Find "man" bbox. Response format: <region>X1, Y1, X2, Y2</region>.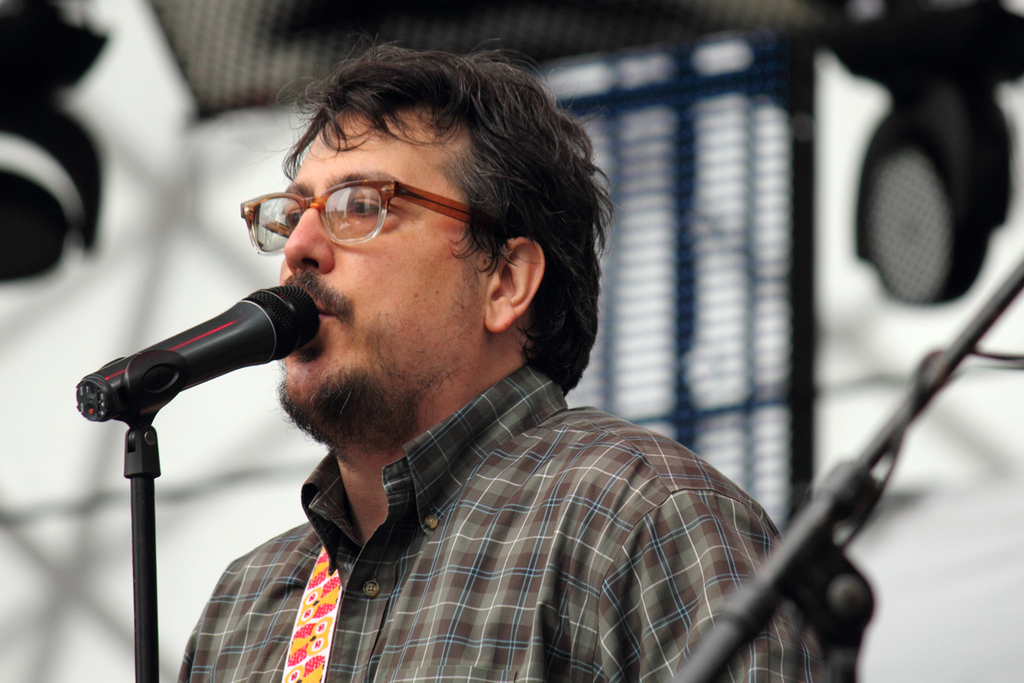
<region>94, 103, 853, 656</region>.
